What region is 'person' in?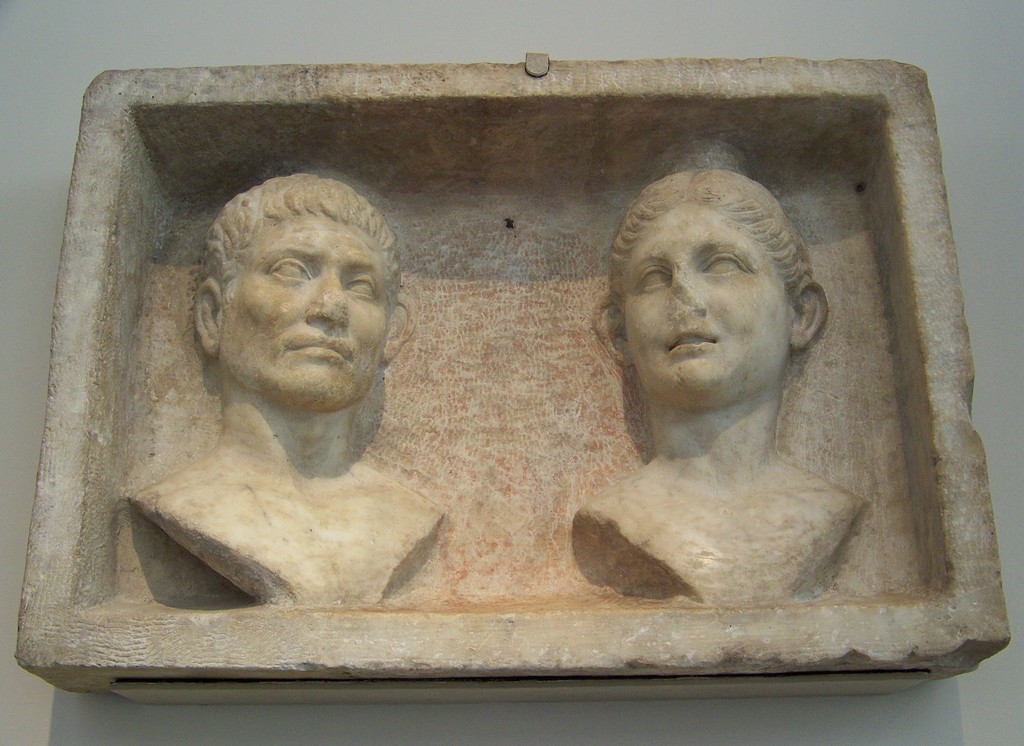
box=[125, 172, 442, 604].
